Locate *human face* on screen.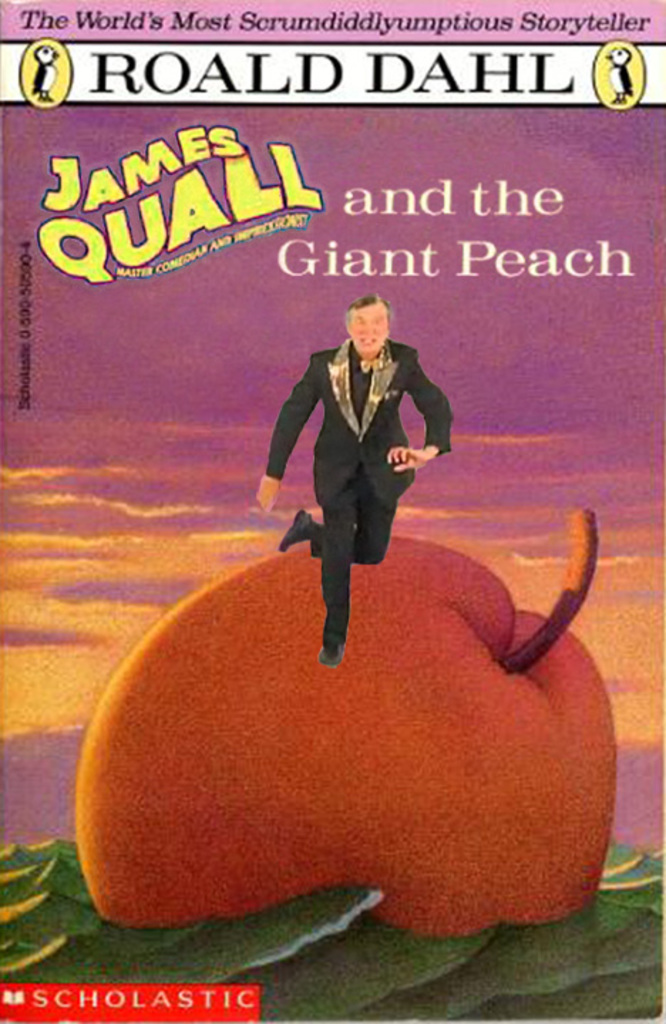
On screen at detection(350, 304, 388, 356).
